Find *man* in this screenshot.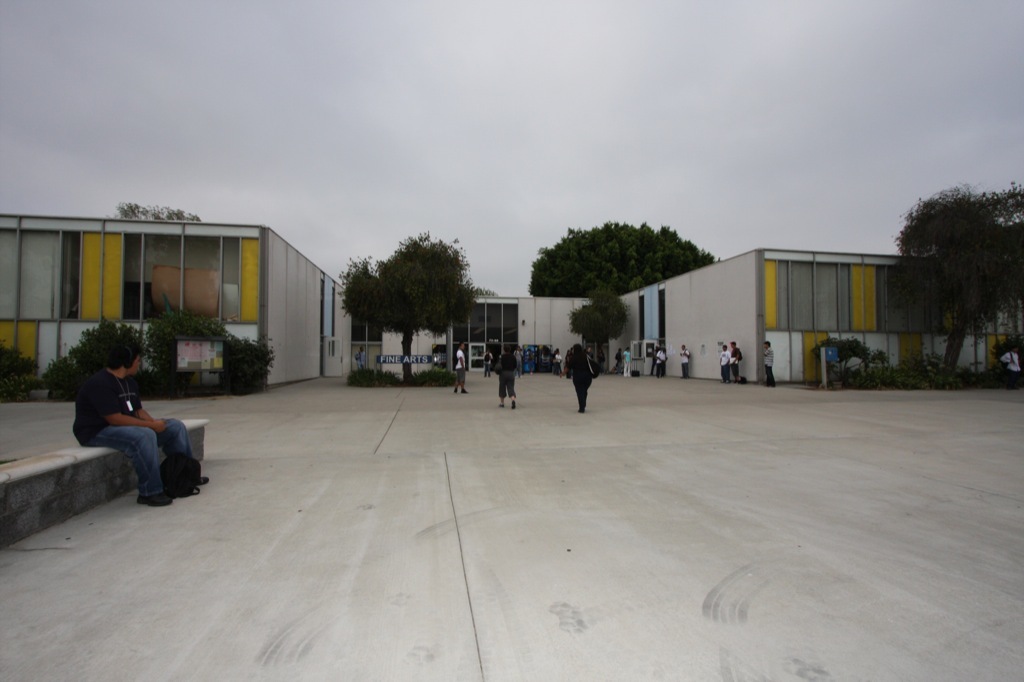
The bounding box for *man* is region(719, 342, 731, 383).
